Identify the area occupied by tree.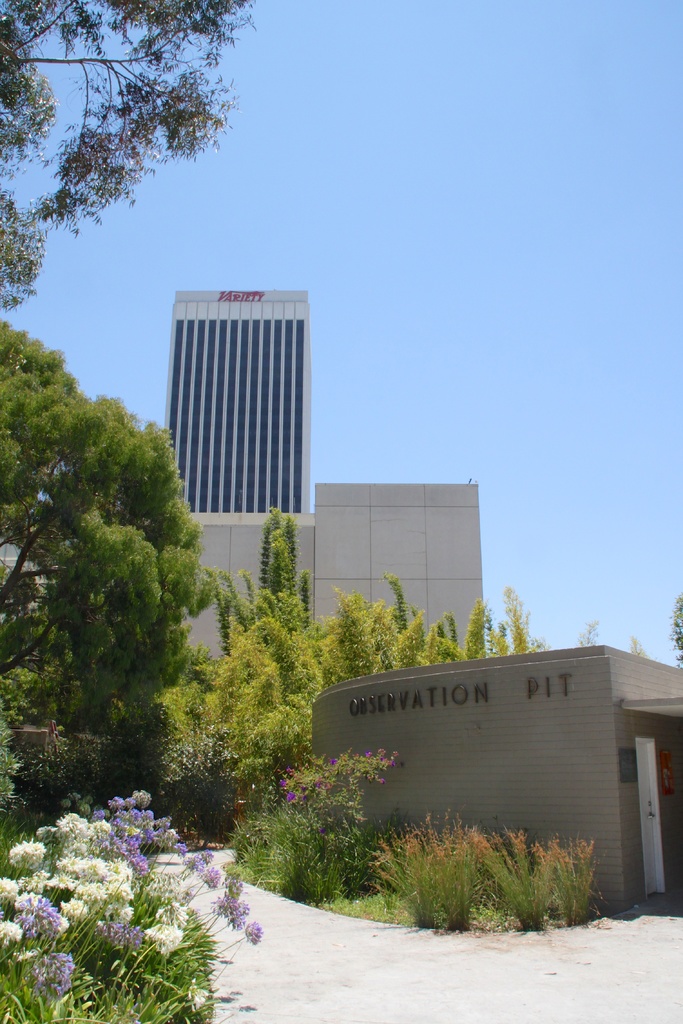
Area: (0,321,210,792).
